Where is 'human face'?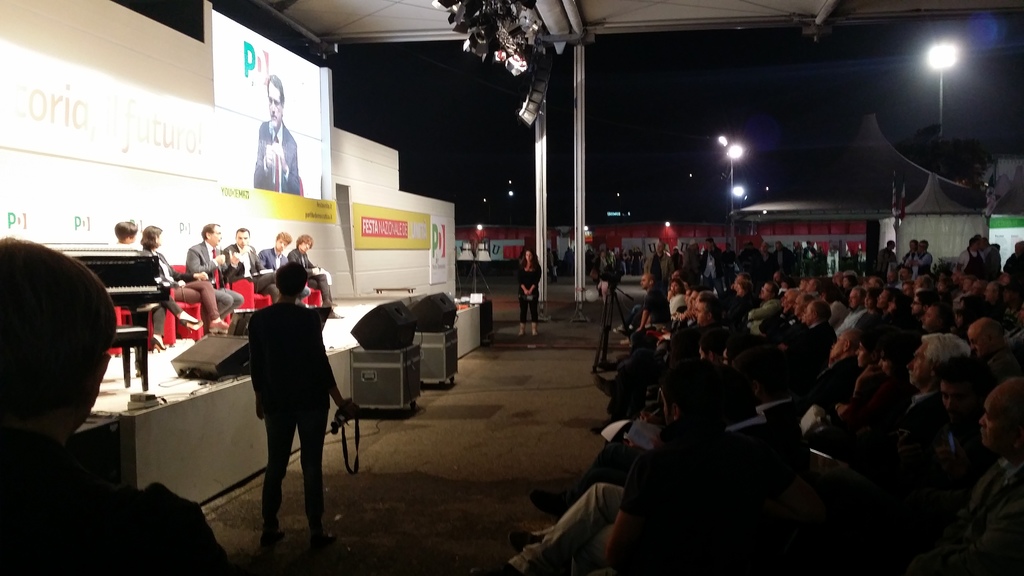
locate(879, 355, 897, 374).
